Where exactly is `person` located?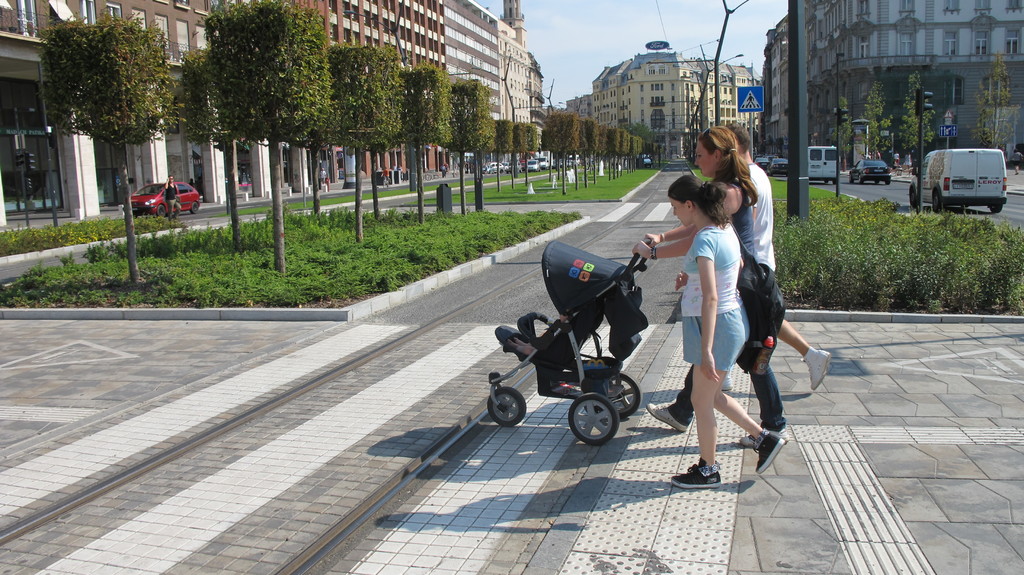
Its bounding box is <region>1012, 147, 1022, 175</region>.
